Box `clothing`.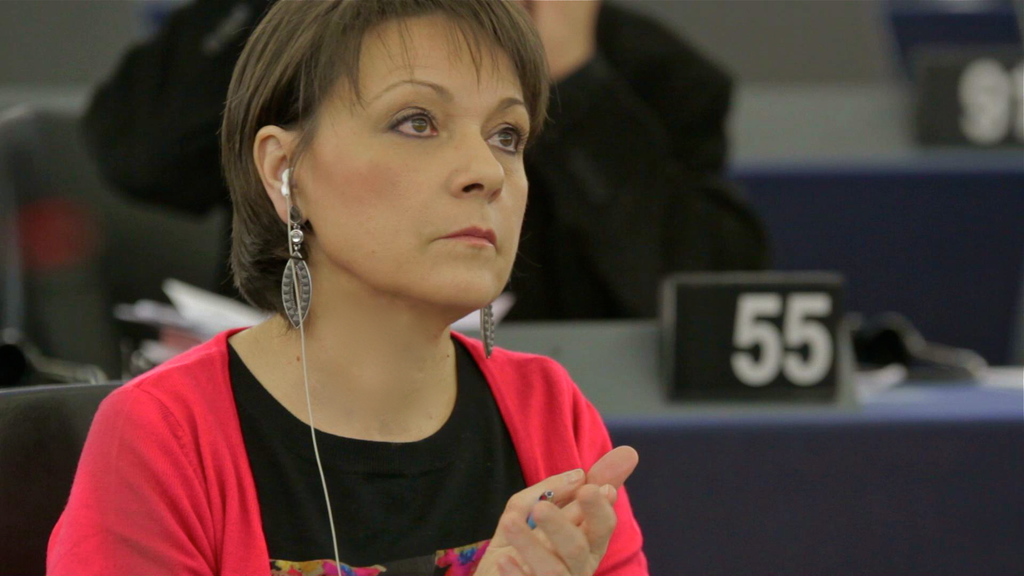
bbox=[74, 0, 777, 324].
